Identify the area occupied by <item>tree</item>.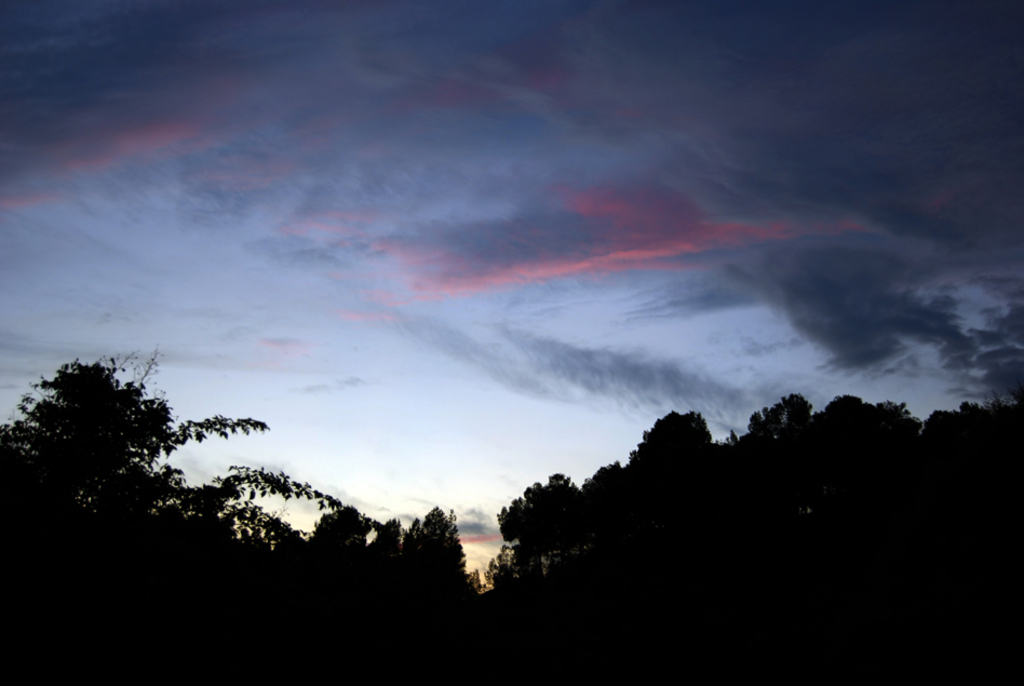
Area: (494,475,593,579).
